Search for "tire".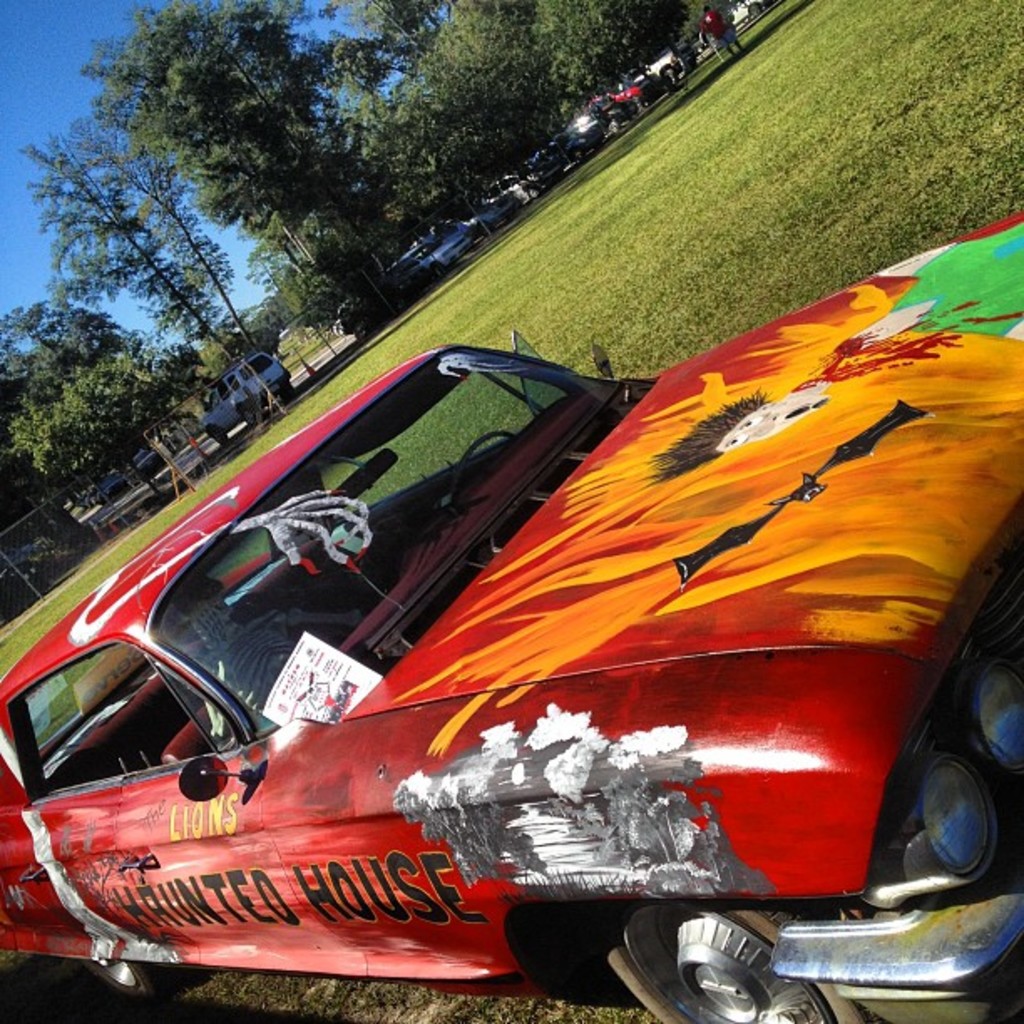
Found at bbox(477, 219, 495, 238).
